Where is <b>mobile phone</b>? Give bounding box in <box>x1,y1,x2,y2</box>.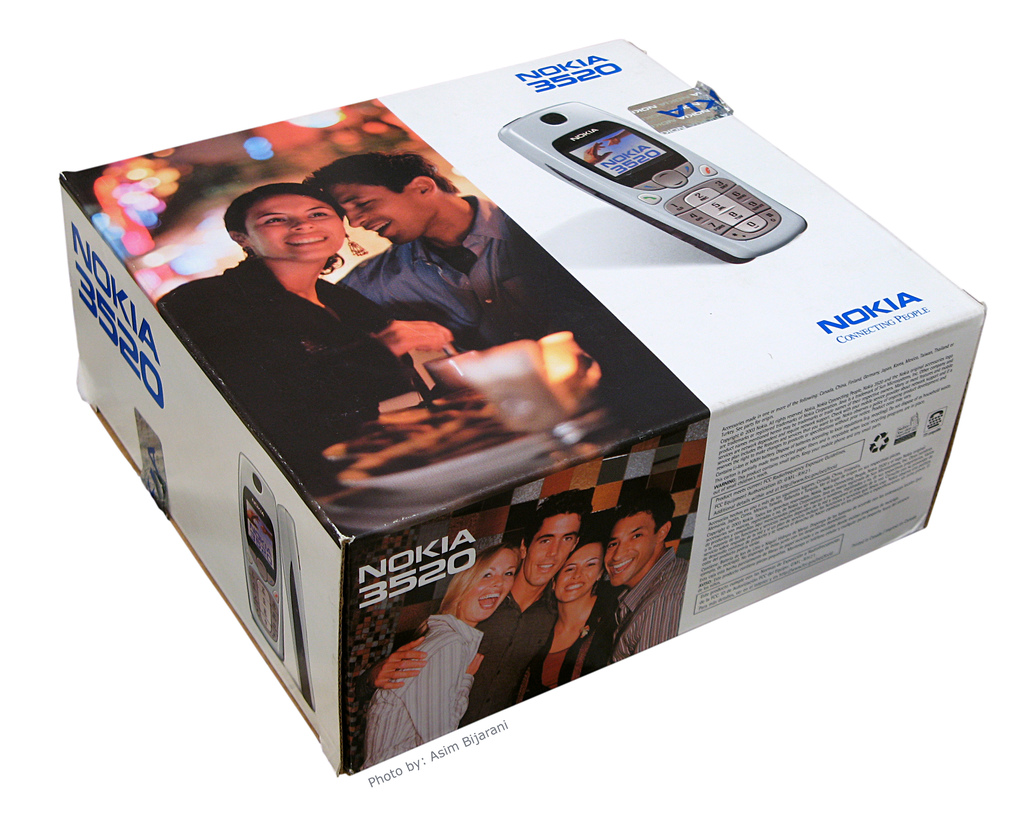
<box>282,504,310,712</box>.
